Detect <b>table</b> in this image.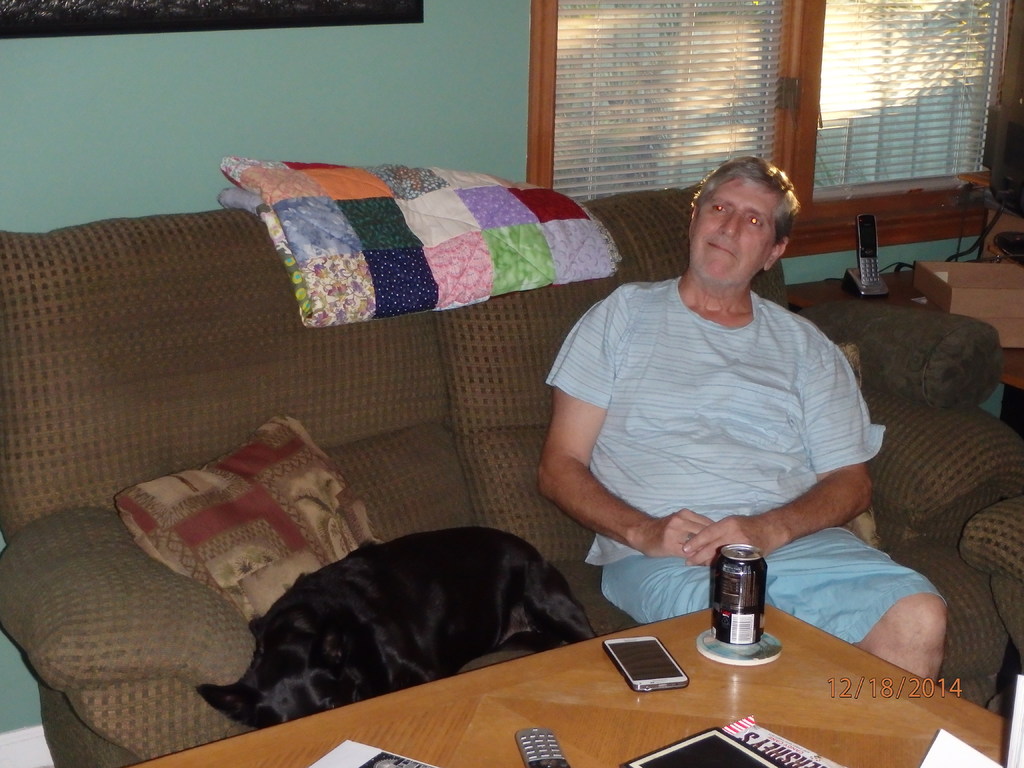
Detection: [108,586,1023,767].
